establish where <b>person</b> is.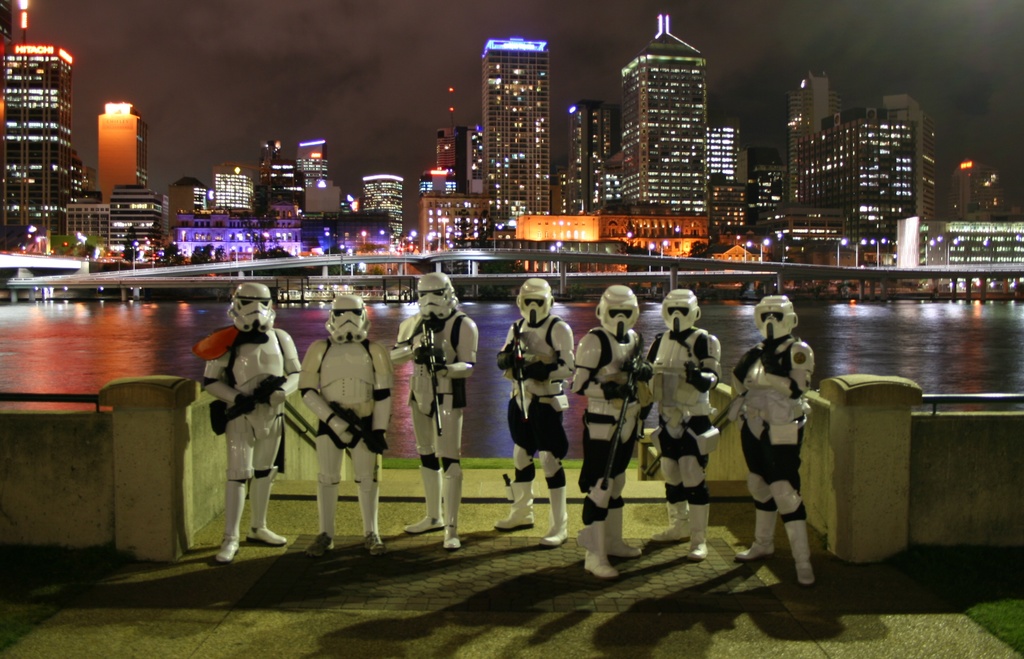
Established at box=[728, 287, 820, 580].
